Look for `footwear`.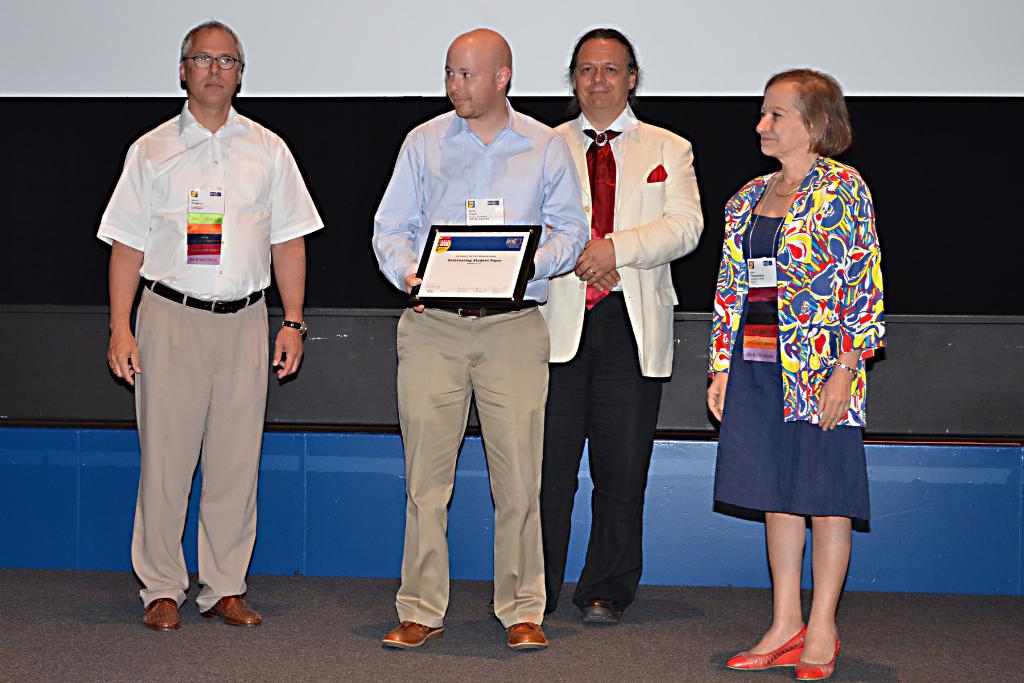
Found: [144, 596, 178, 630].
